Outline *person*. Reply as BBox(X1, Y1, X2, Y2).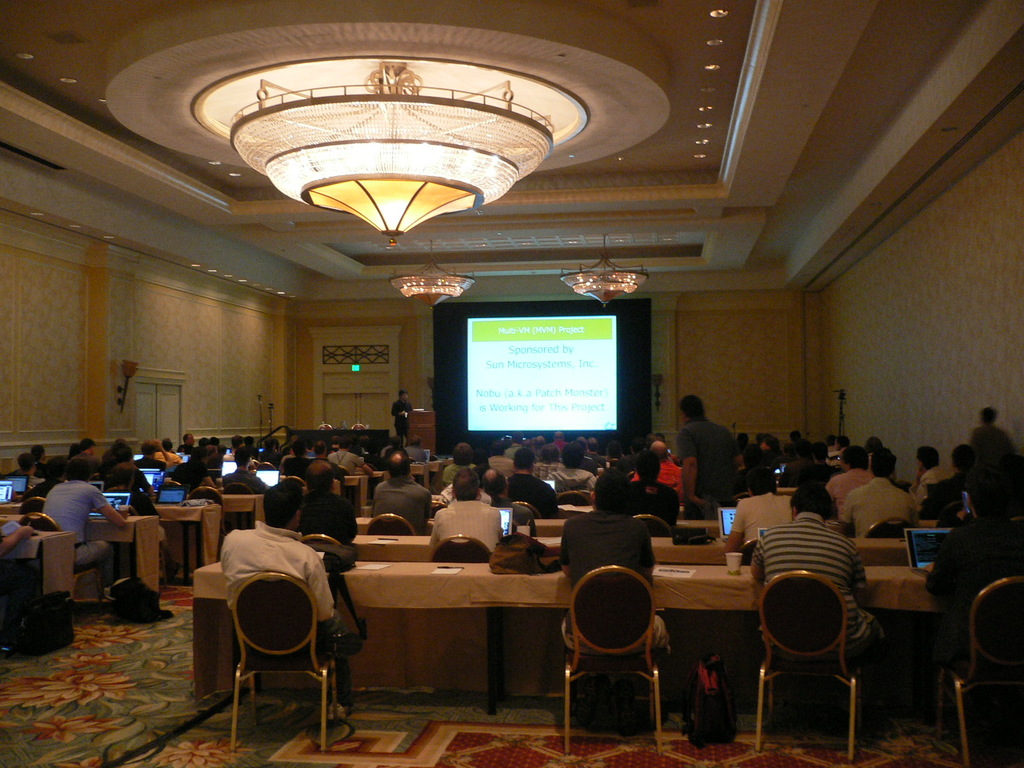
BBox(751, 477, 886, 677).
